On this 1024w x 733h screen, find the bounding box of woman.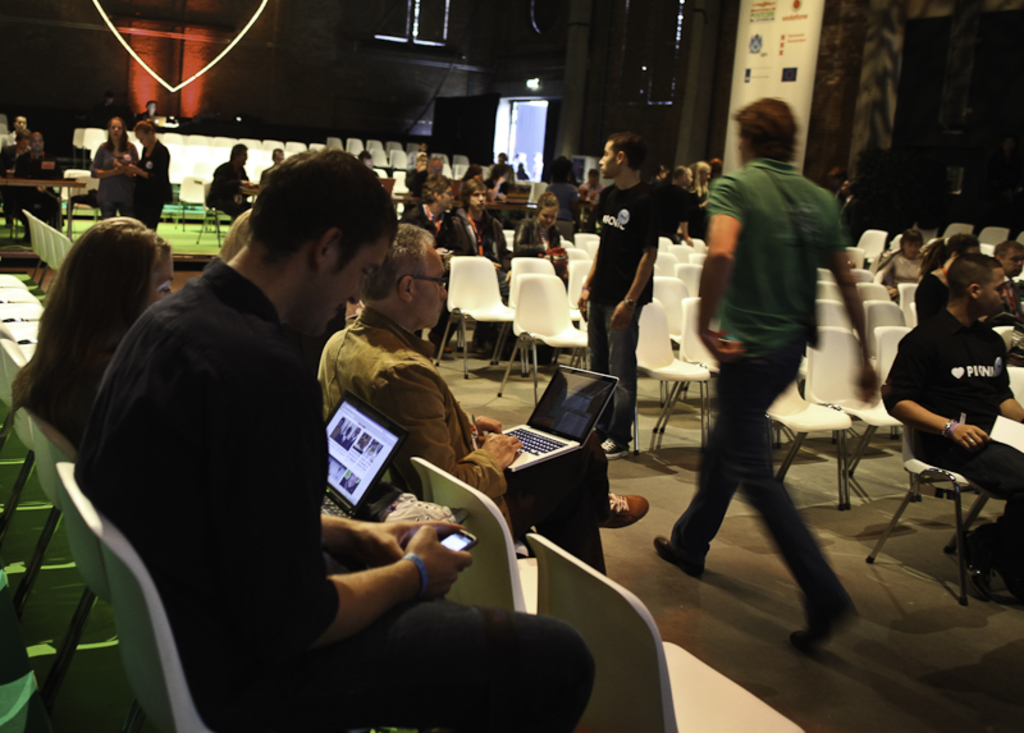
Bounding box: box(1, 211, 192, 450).
